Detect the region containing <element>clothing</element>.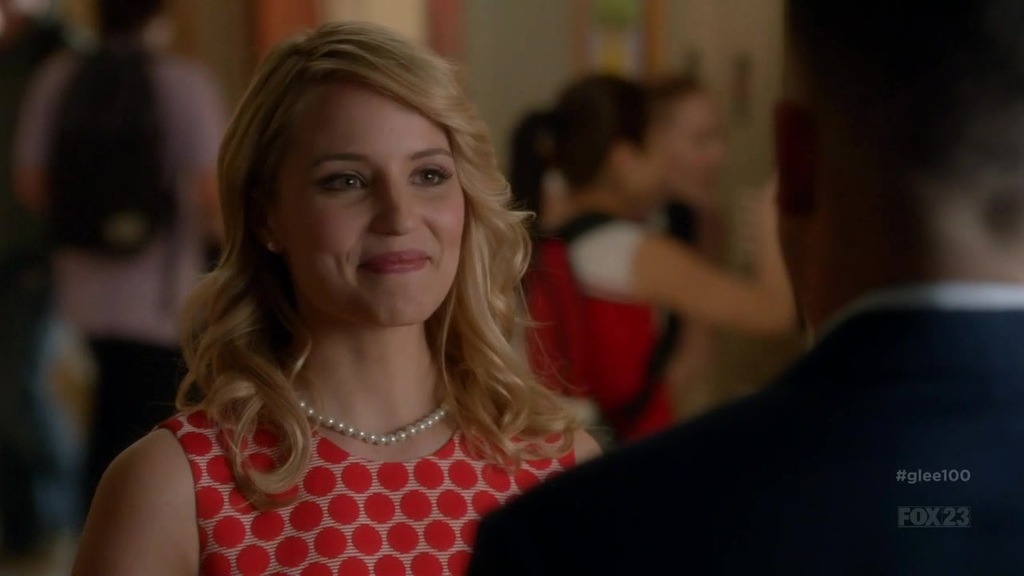
x1=82 y1=330 x2=187 y2=517.
